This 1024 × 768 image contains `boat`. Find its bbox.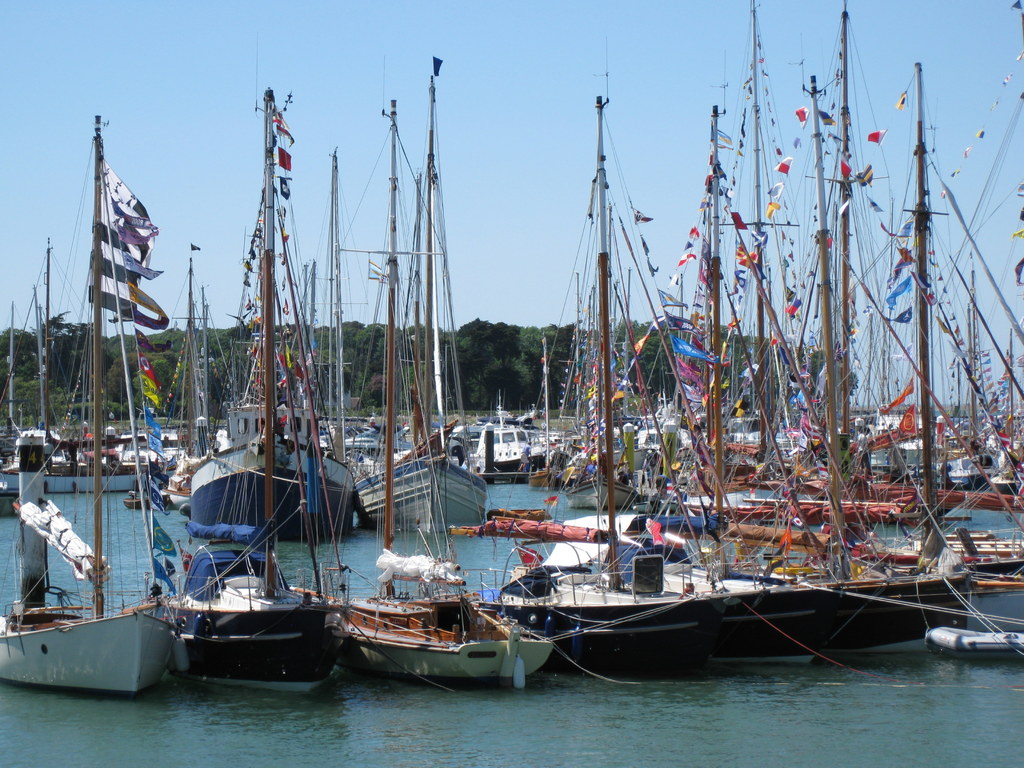
l=115, t=426, r=162, b=452.
